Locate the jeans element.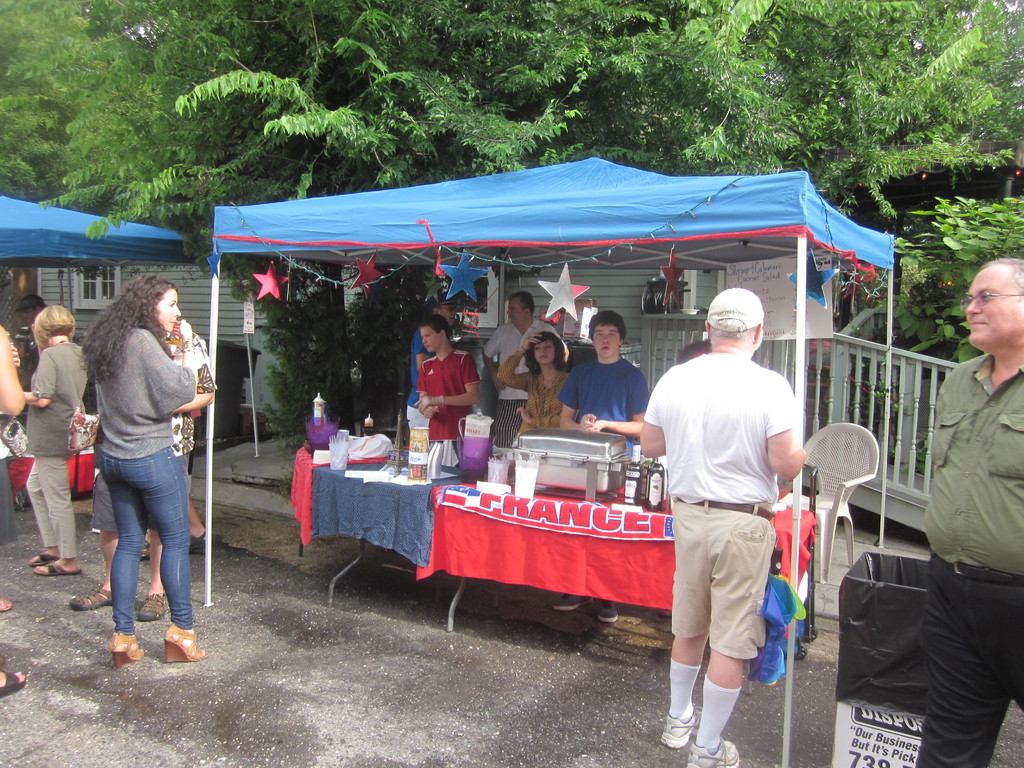
Element bbox: [left=86, top=432, right=190, bottom=666].
